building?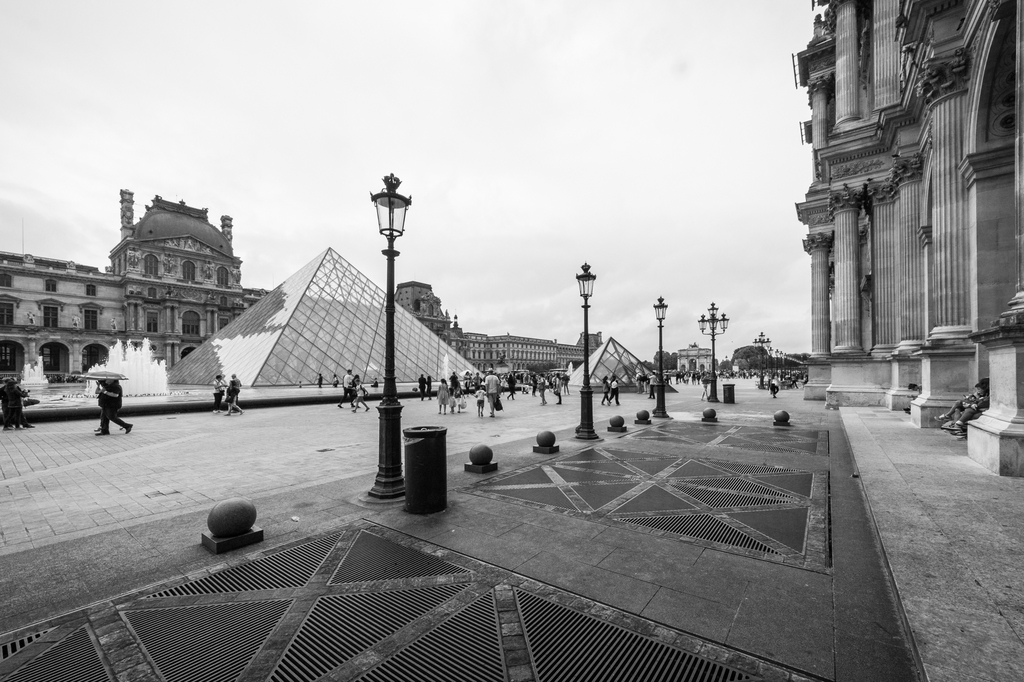
Rect(789, 0, 1023, 477)
